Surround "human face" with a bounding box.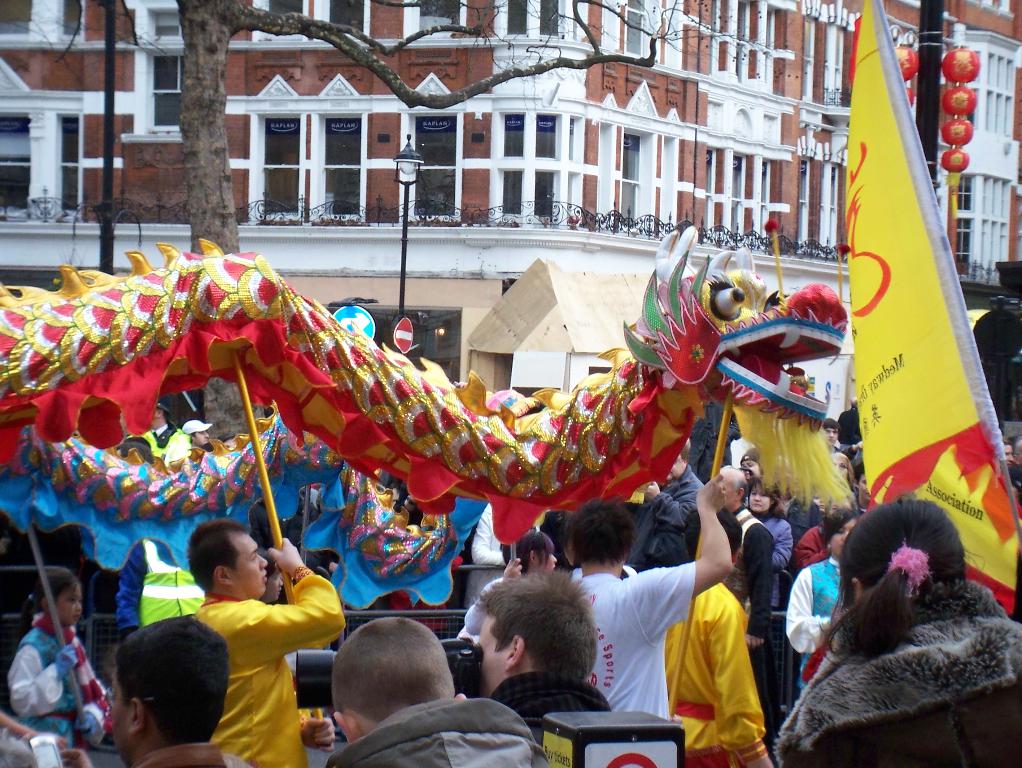
bbox(477, 610, 511, 693).
